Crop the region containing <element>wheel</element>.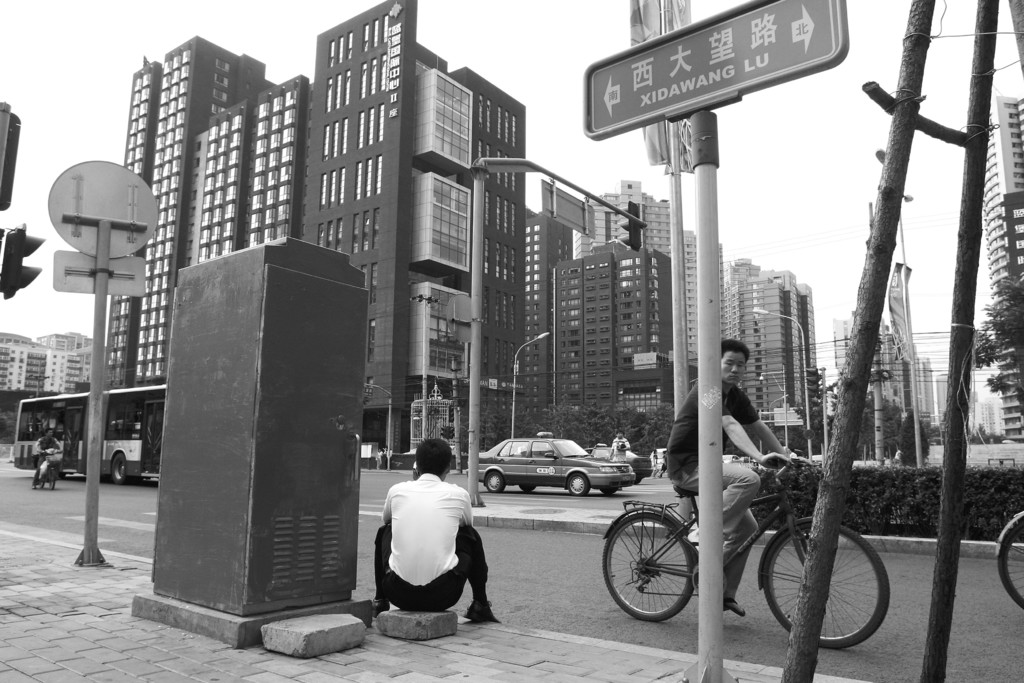
Crop region: {"left": 618, "top": 522, "right": 708, "bottom": 626}.
